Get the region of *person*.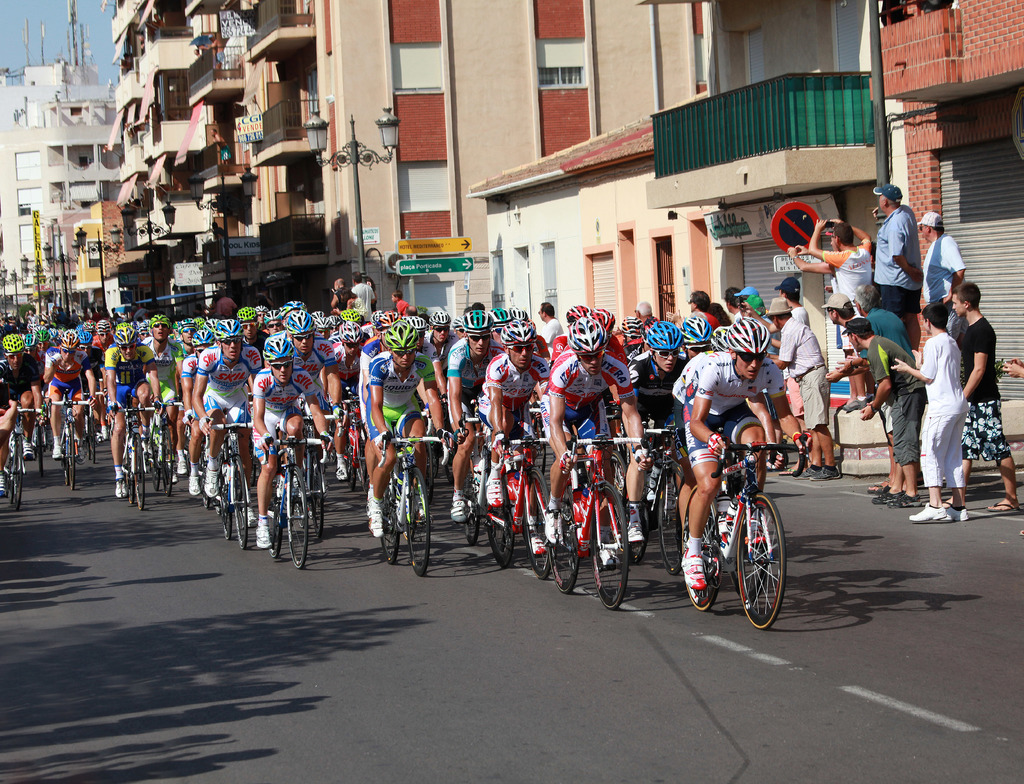
(358, 330, 413, 514).
